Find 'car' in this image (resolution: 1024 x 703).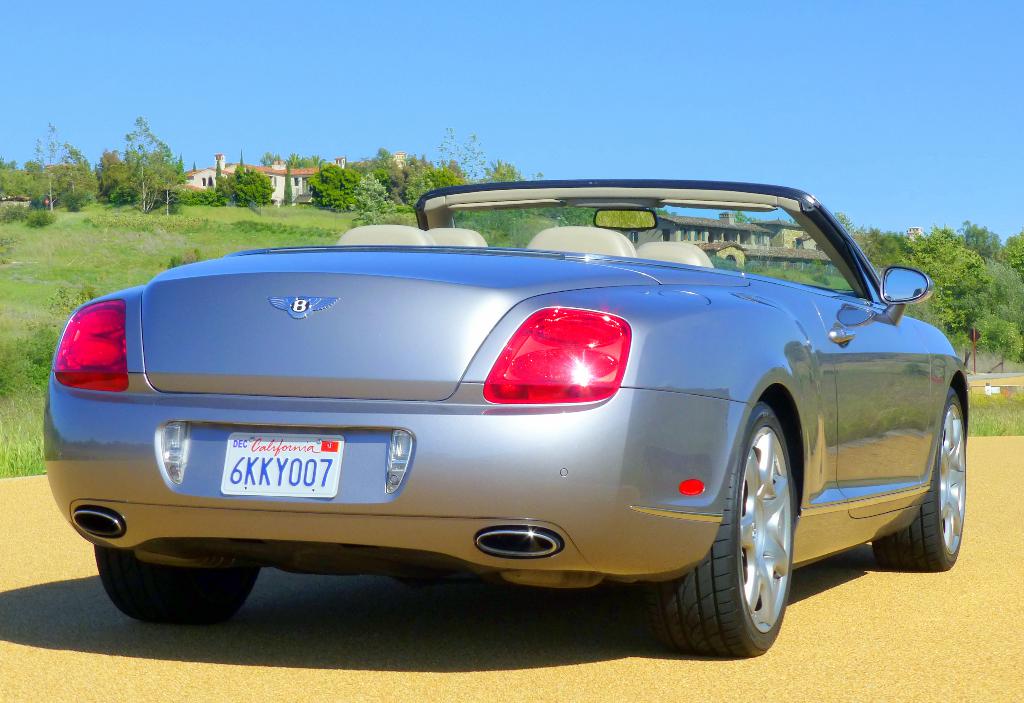
37, 181, 957, 651.
